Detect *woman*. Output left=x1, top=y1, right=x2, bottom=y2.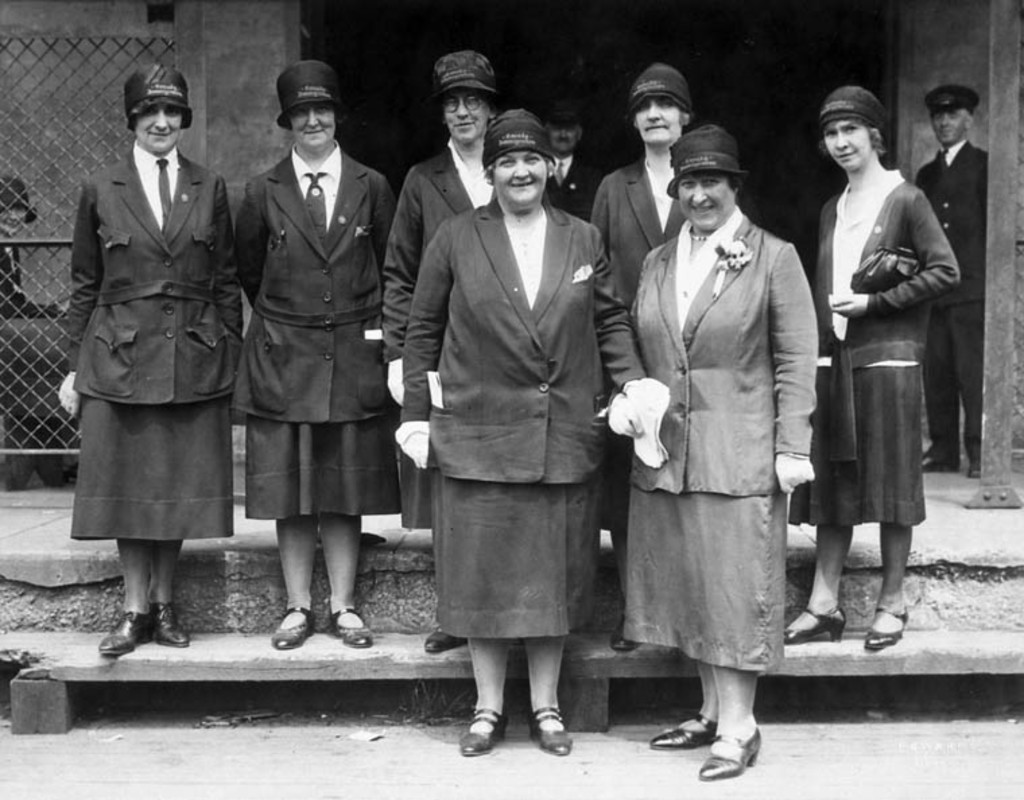
left=587, top=61, right=710, bottom=653.
